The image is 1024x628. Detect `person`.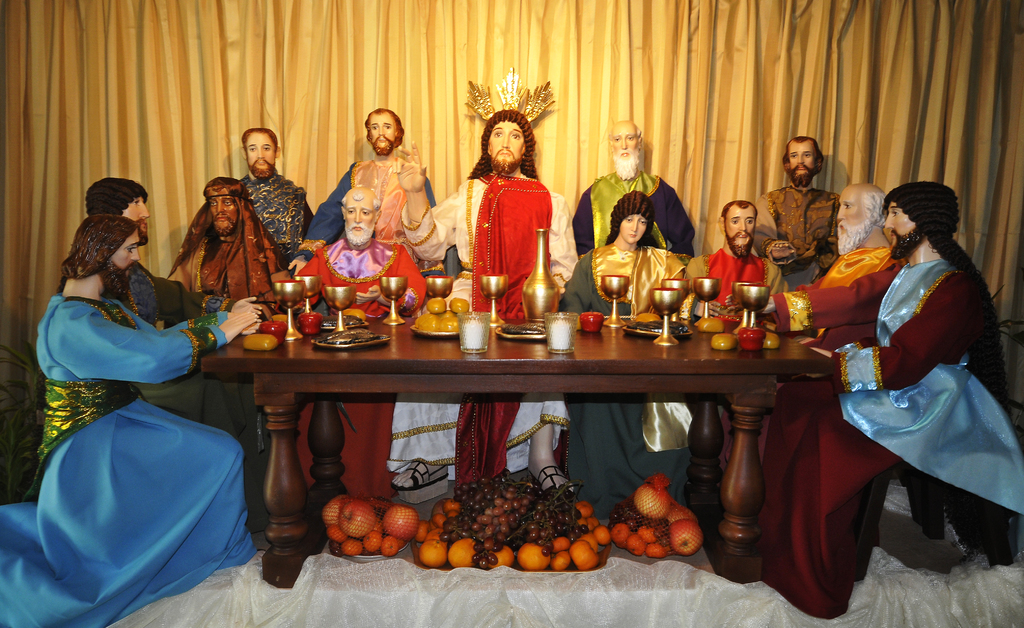
Detection: {"x1": 750, "y1": 133, "x2": 840, "y2": 289}.
